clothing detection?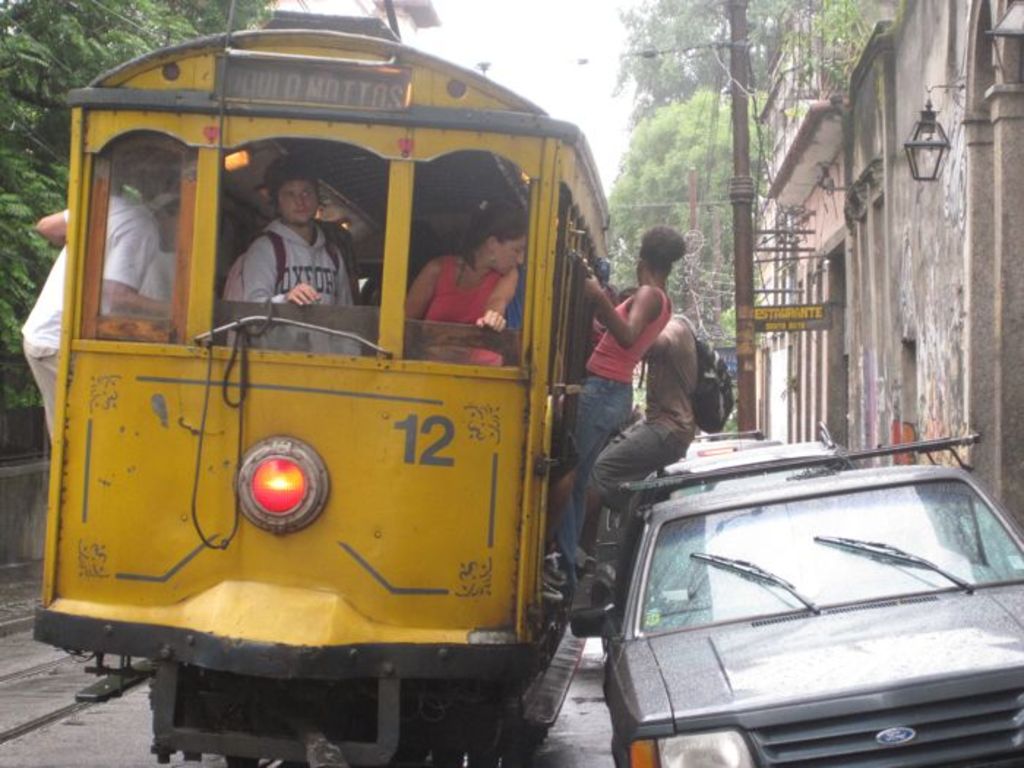
l=550, t=279, r=671, b=582
